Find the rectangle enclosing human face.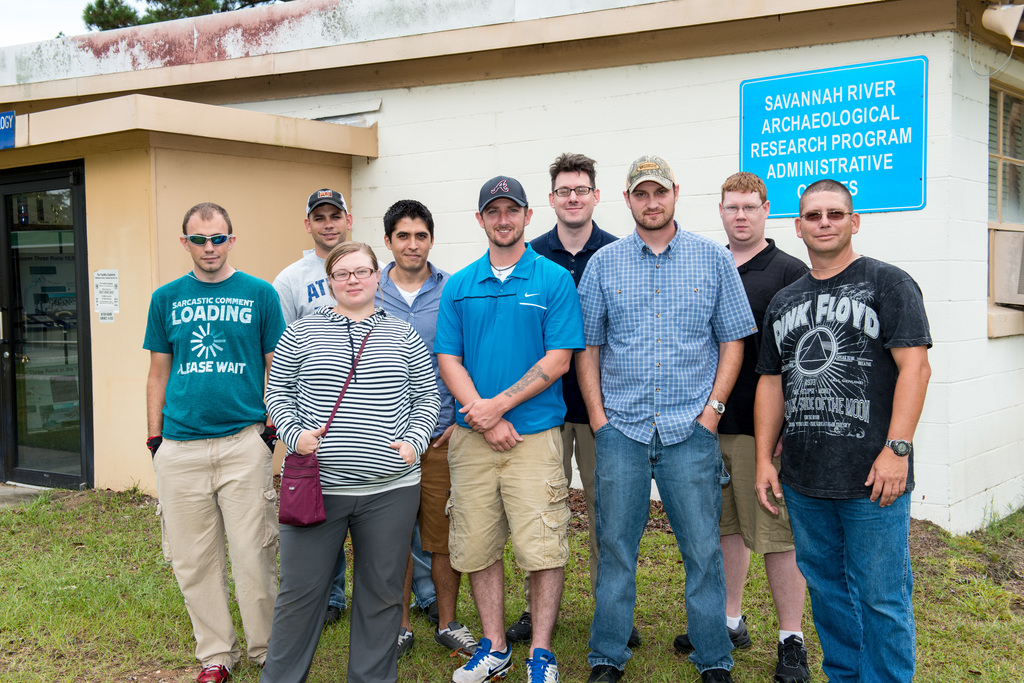
(x1=186, y1=216, x2=232, y2=276).
